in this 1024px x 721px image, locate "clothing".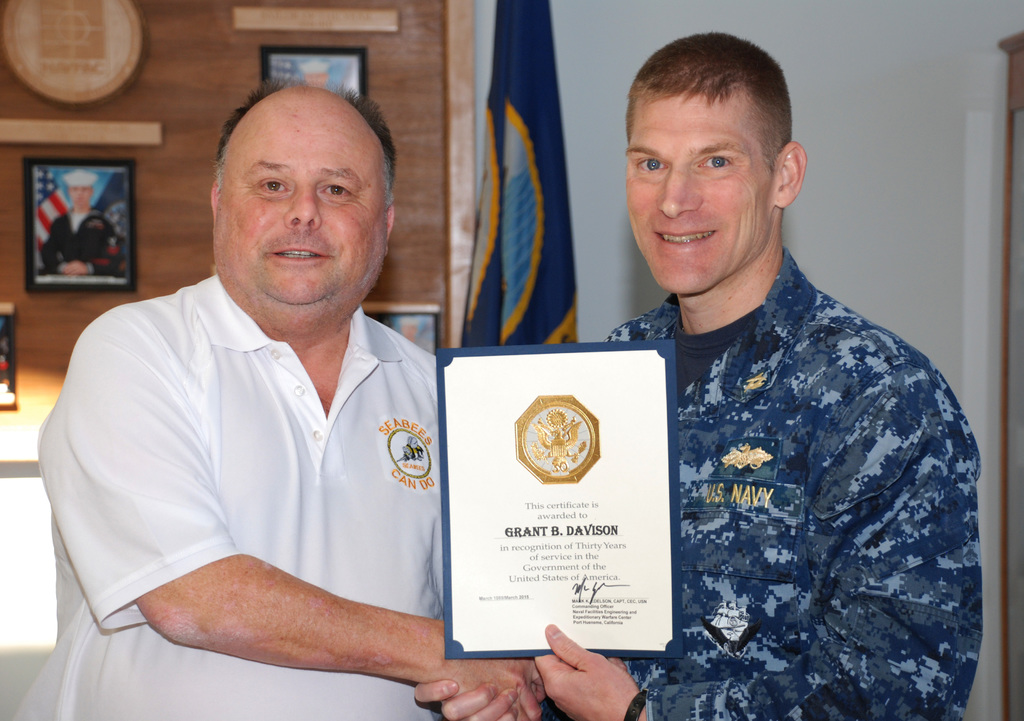
Bounding box: {"left": 37, "top": 215, "right": 124, "bottom": 295}.
